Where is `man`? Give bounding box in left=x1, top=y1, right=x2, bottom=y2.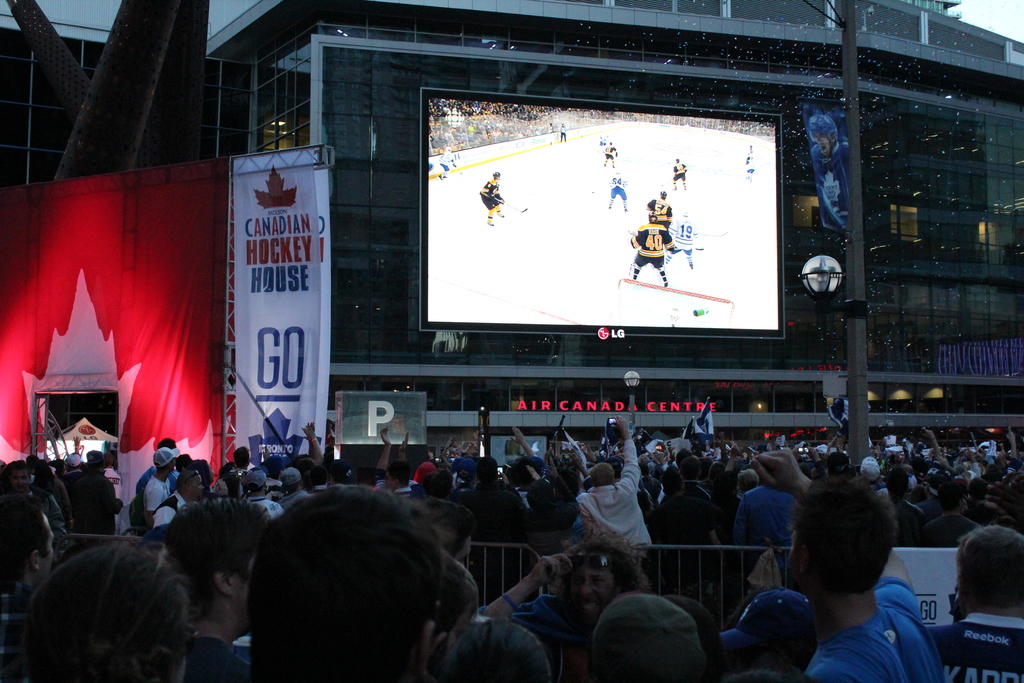
left=643, top=186, right=675, bottom=236.
